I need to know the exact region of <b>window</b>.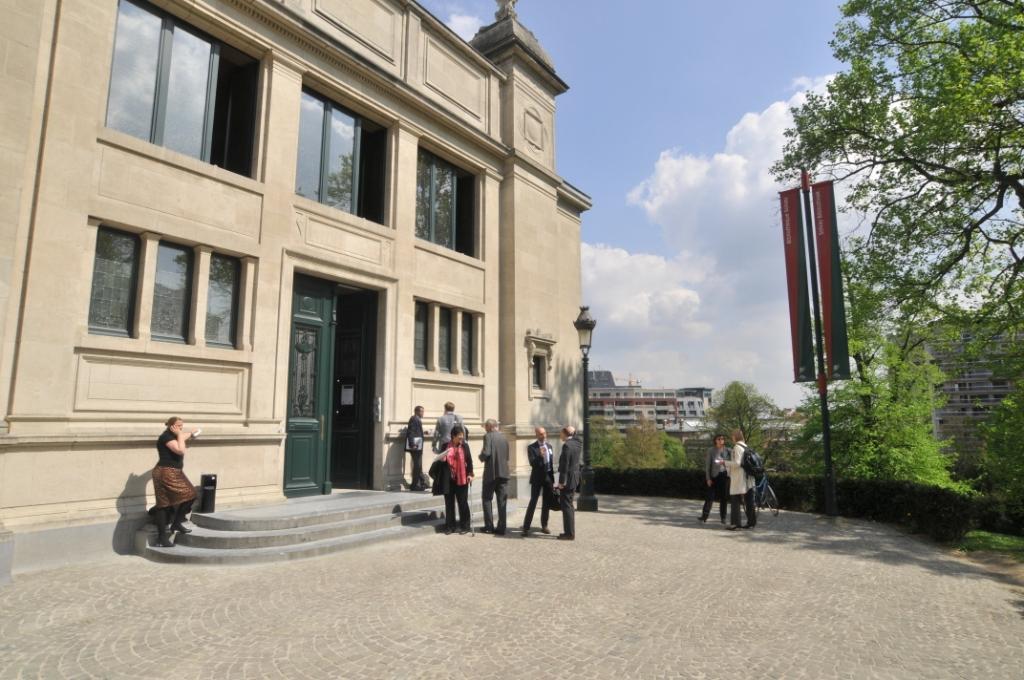
Region: [86, 220, 245, 347].
